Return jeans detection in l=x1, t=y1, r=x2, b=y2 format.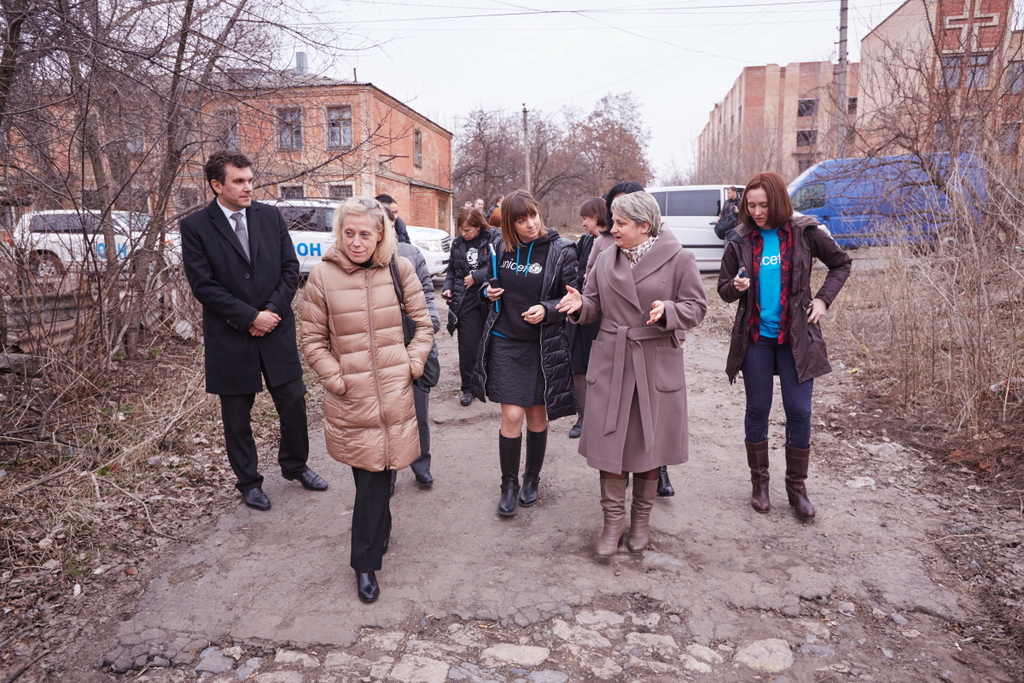
l=454, t=311, r=496, b=390.
